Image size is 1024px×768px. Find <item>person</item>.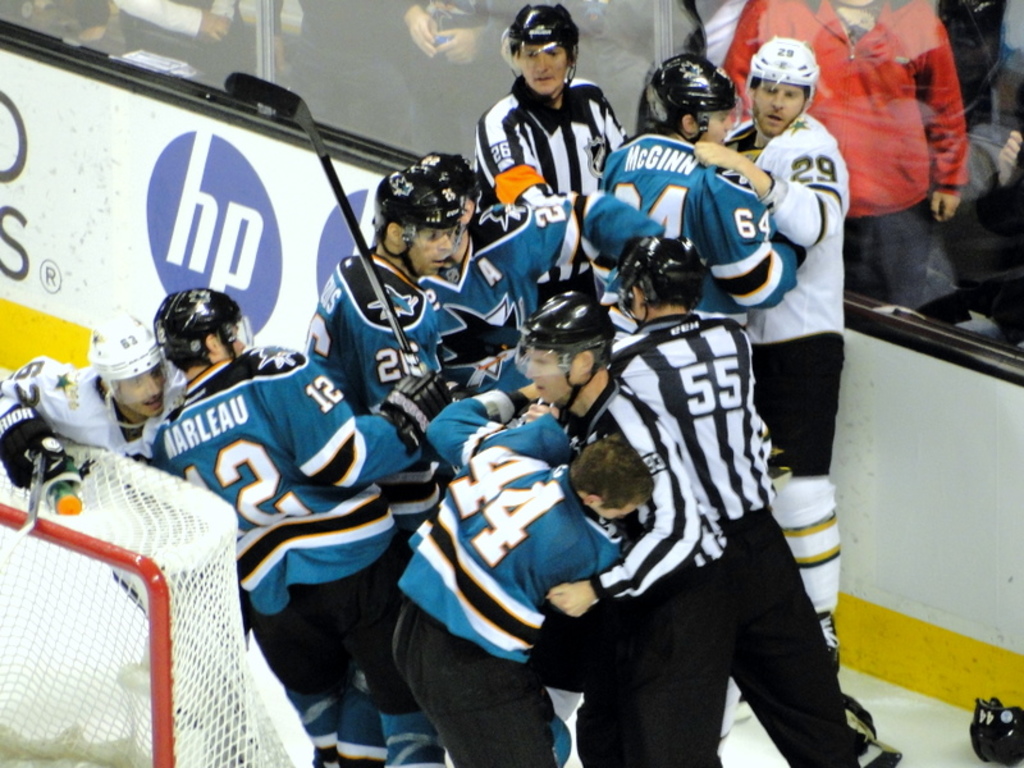
locate(484, 3, 607, 306).
